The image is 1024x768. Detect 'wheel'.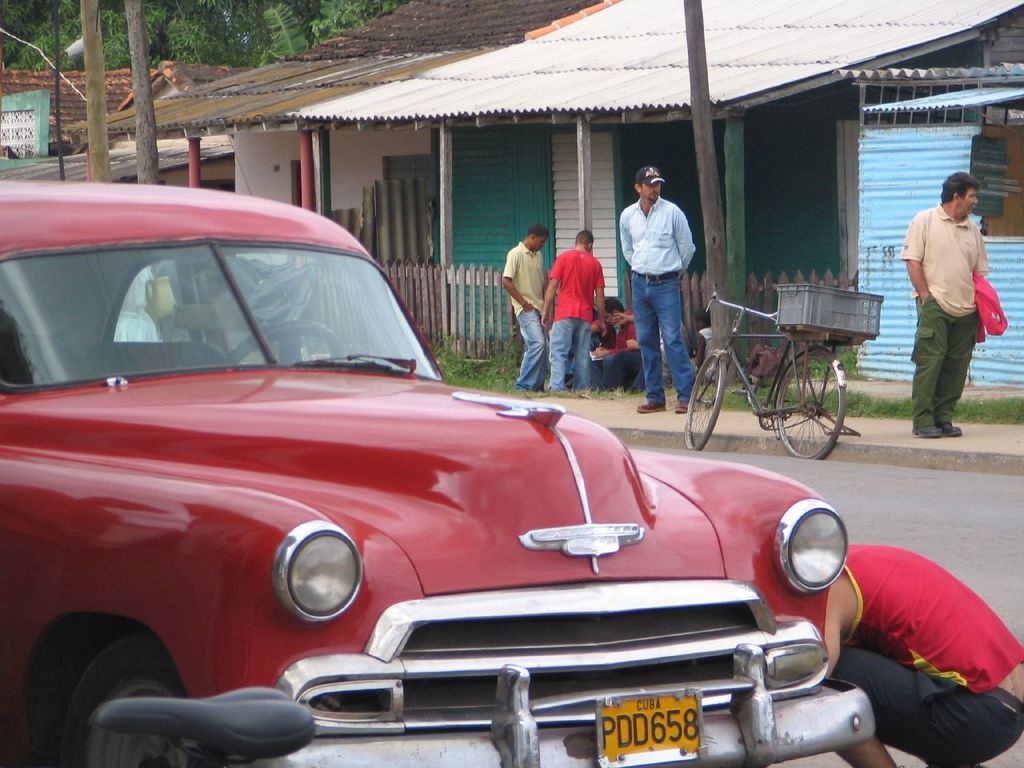
Detection: BBox(690, 347, 723, 449).
